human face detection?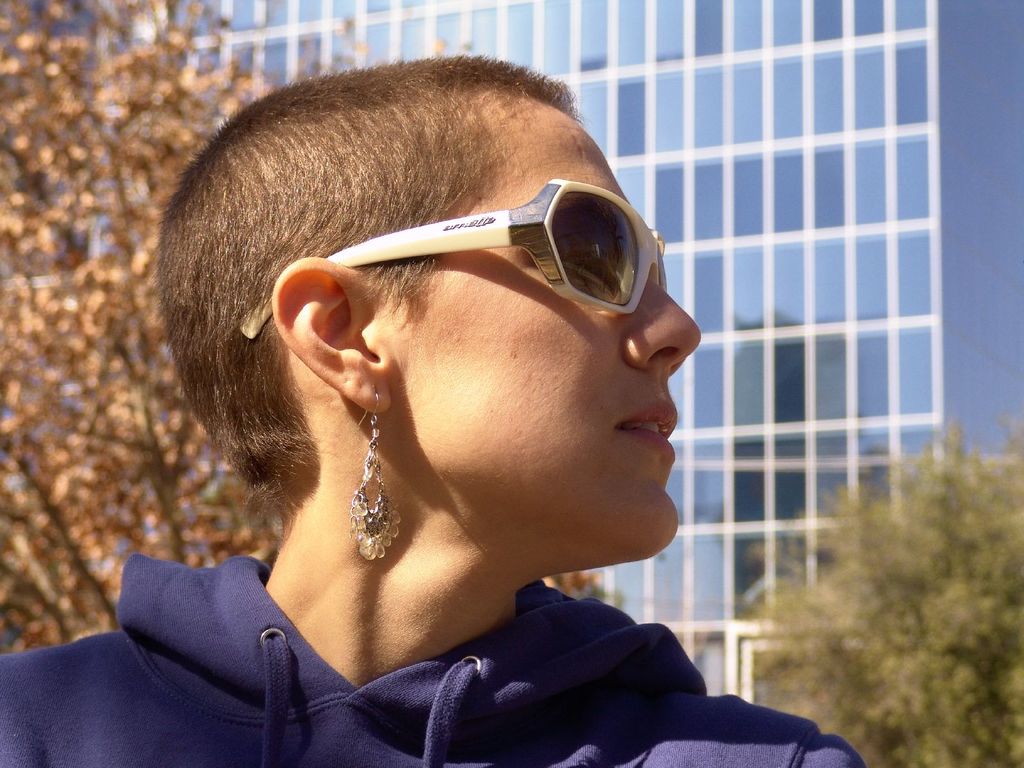
detection(419, 118, 700, 556)
